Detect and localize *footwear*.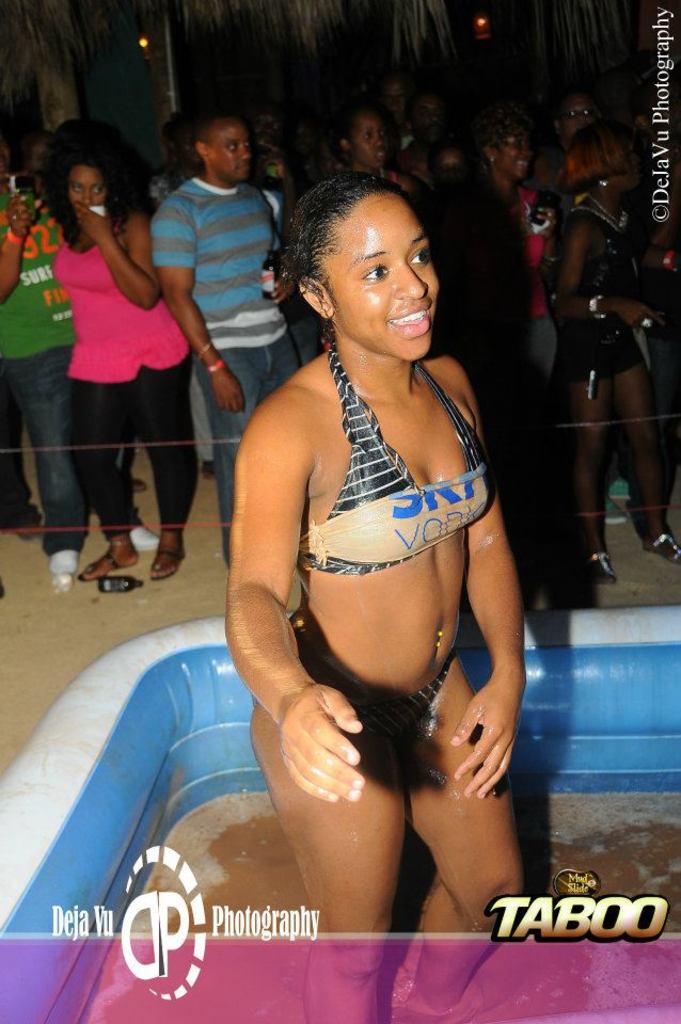
Localized at x1=640 y1=531 x2=680 y2=561.
